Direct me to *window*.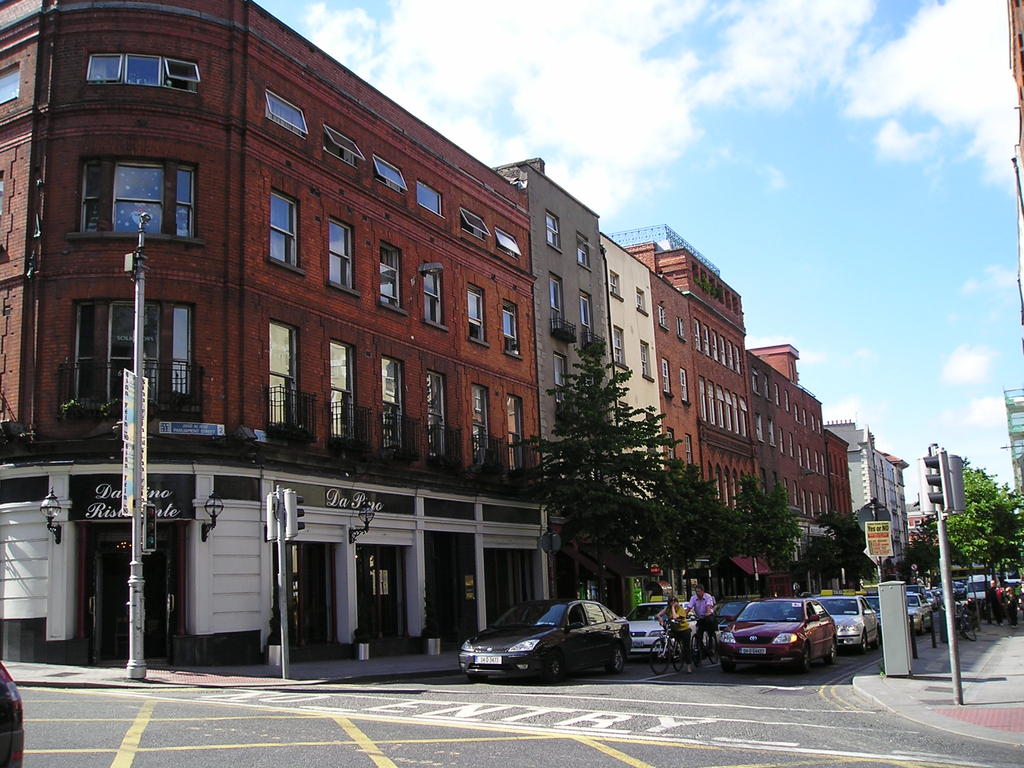
Direction: (795, 397, 797, 424).
